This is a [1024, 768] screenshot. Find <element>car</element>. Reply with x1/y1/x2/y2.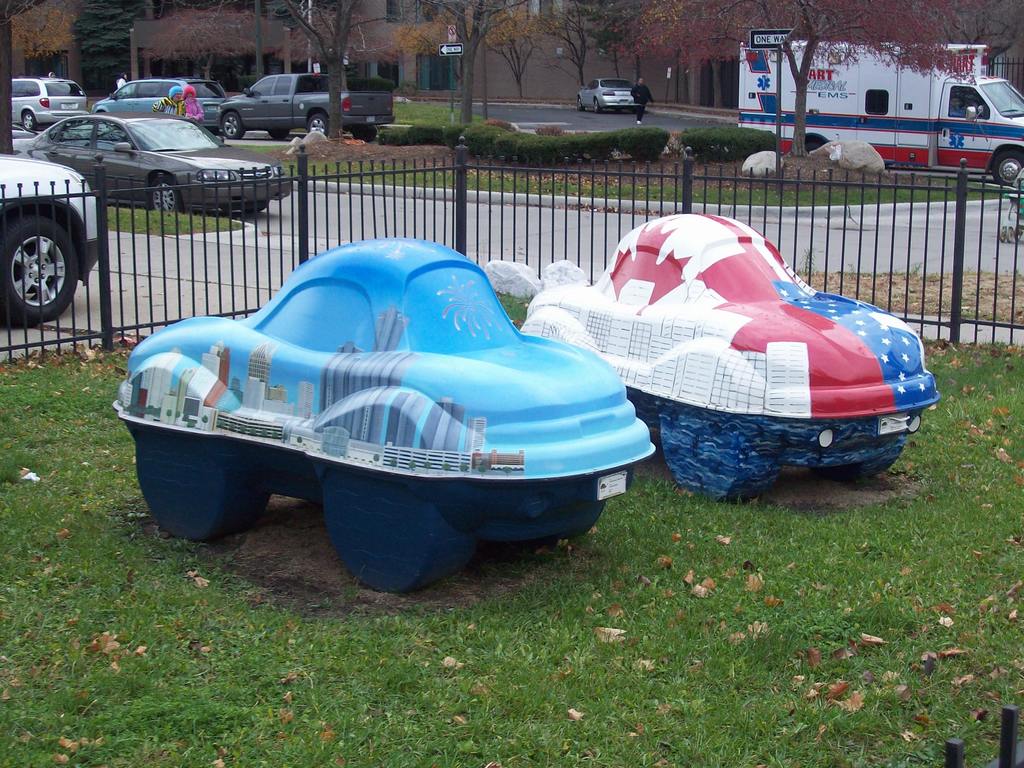
113/237/658/594.
